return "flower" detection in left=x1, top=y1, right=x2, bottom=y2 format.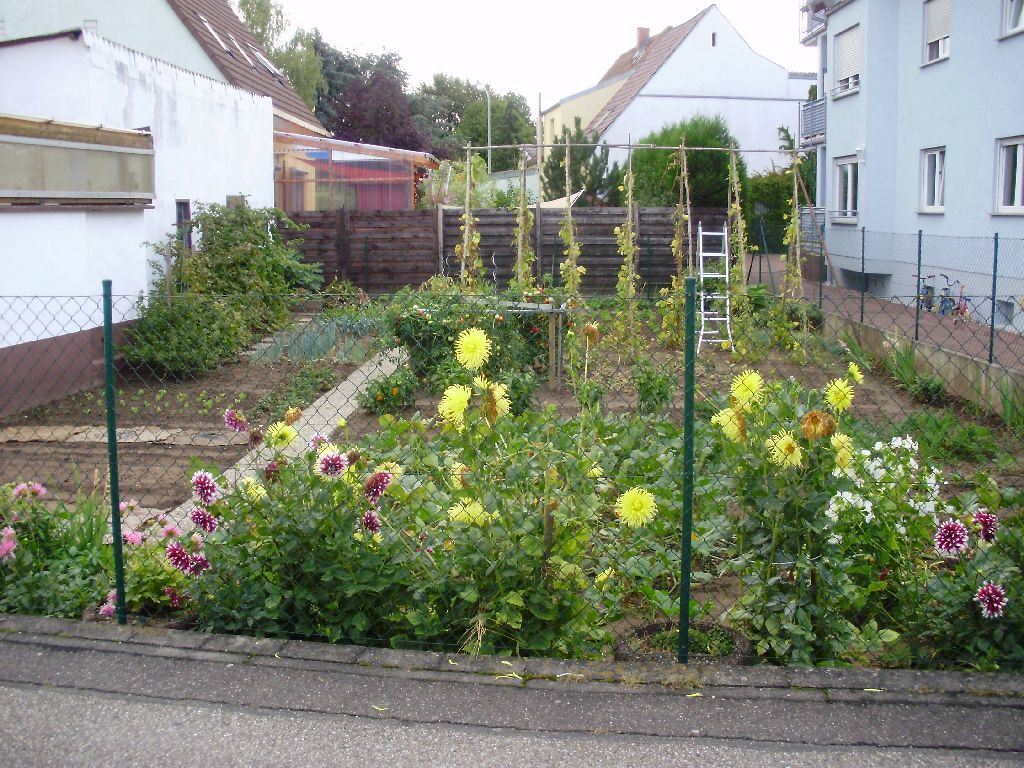
left=444, top=496, right=482, bottom=527.
